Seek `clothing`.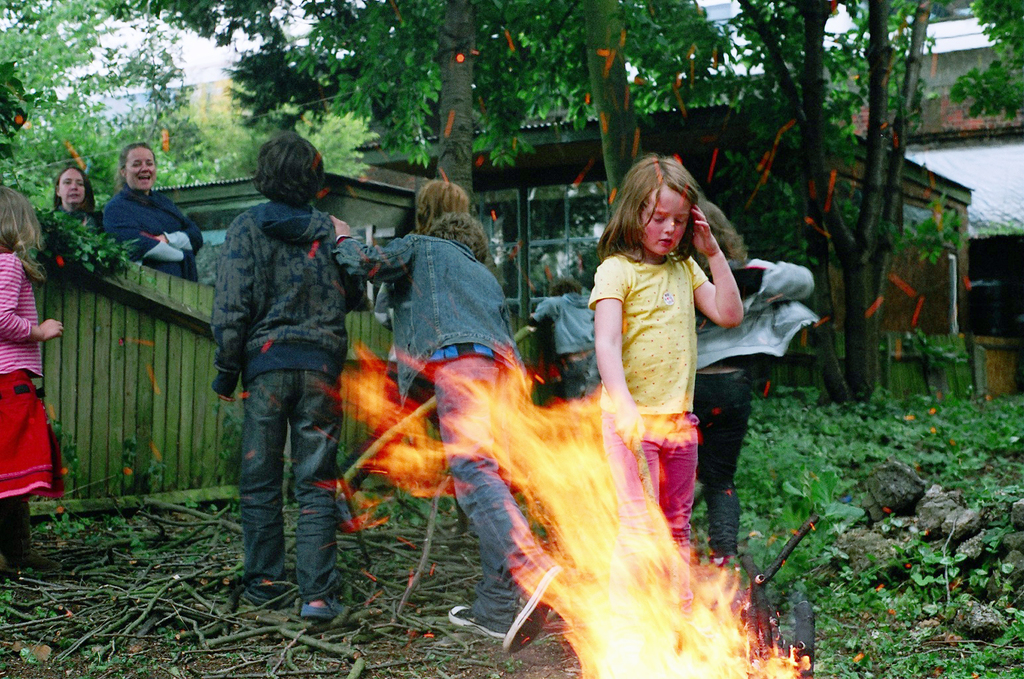
(left=694, top=255, right=816, bottom=563).
